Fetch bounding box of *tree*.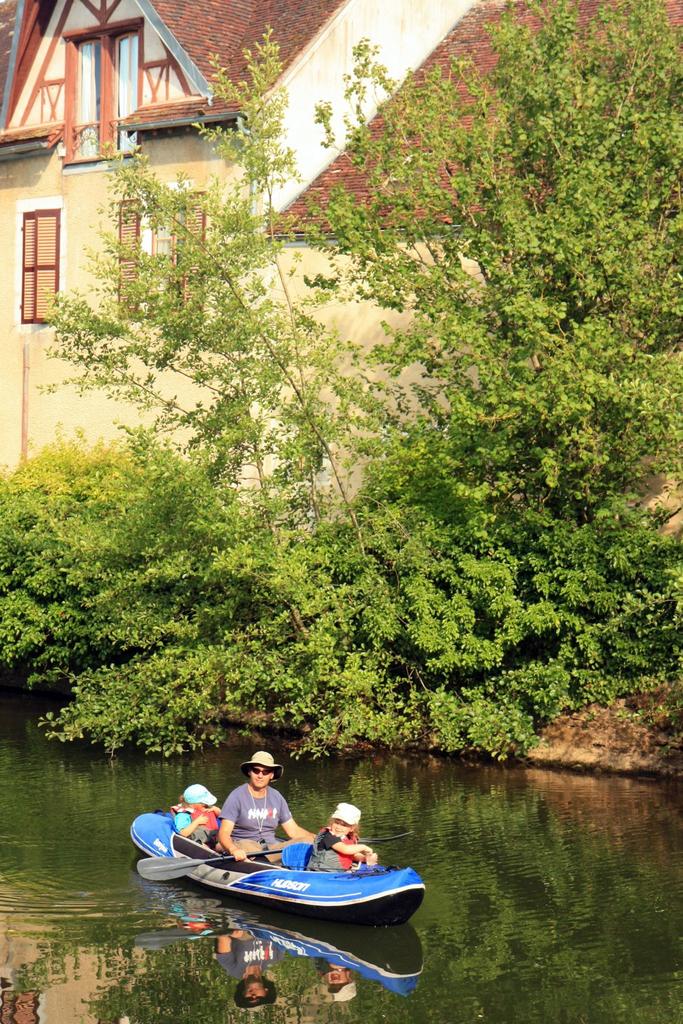
Bbox: [x1=34, y1=29, x2=353, y2=641].
